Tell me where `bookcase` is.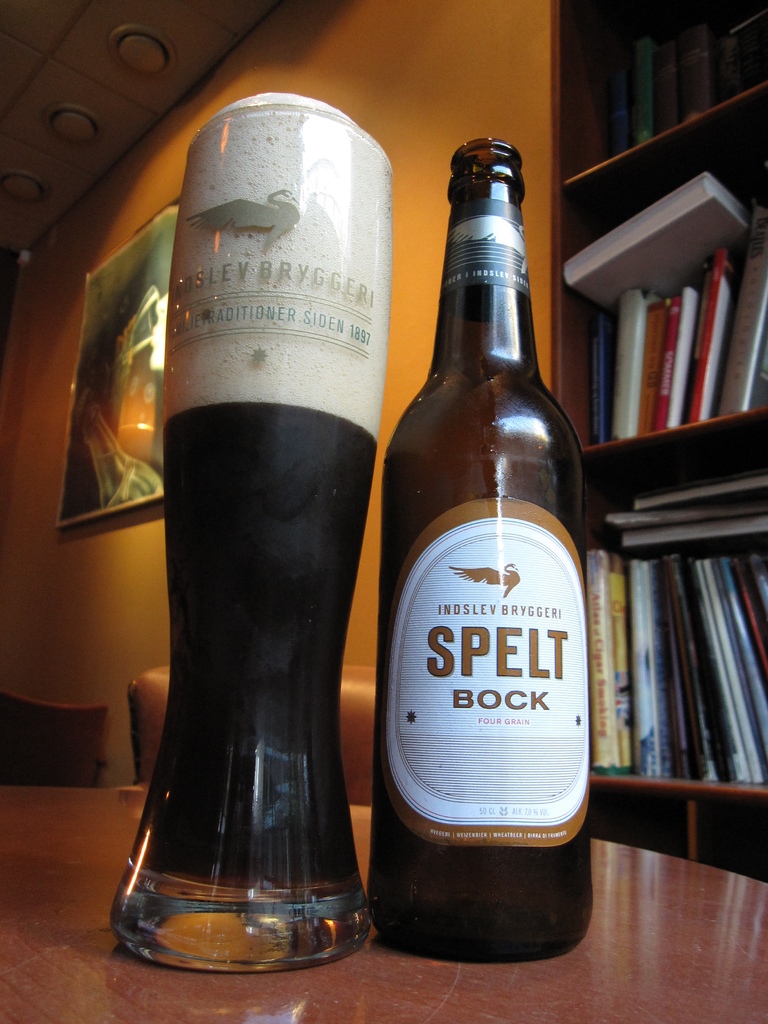
`bookcase` is at (544, 0, 767, 879).
